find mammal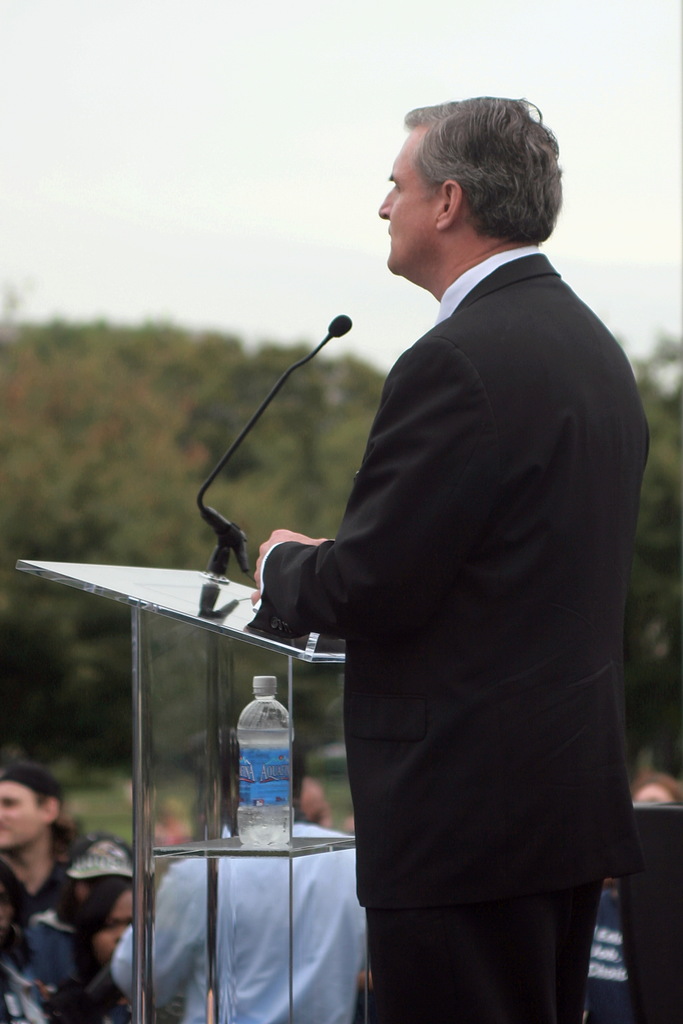
left=0, top=764, right=86, bottom=935
